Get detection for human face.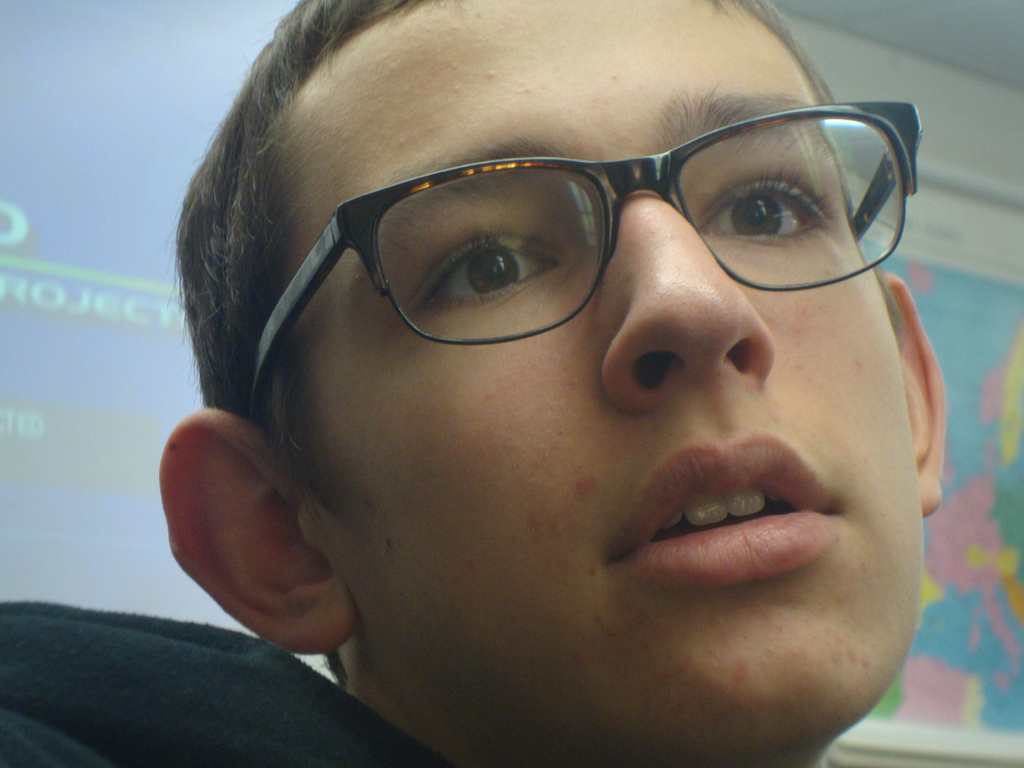
Detection: (348, 1, 920, 762).
